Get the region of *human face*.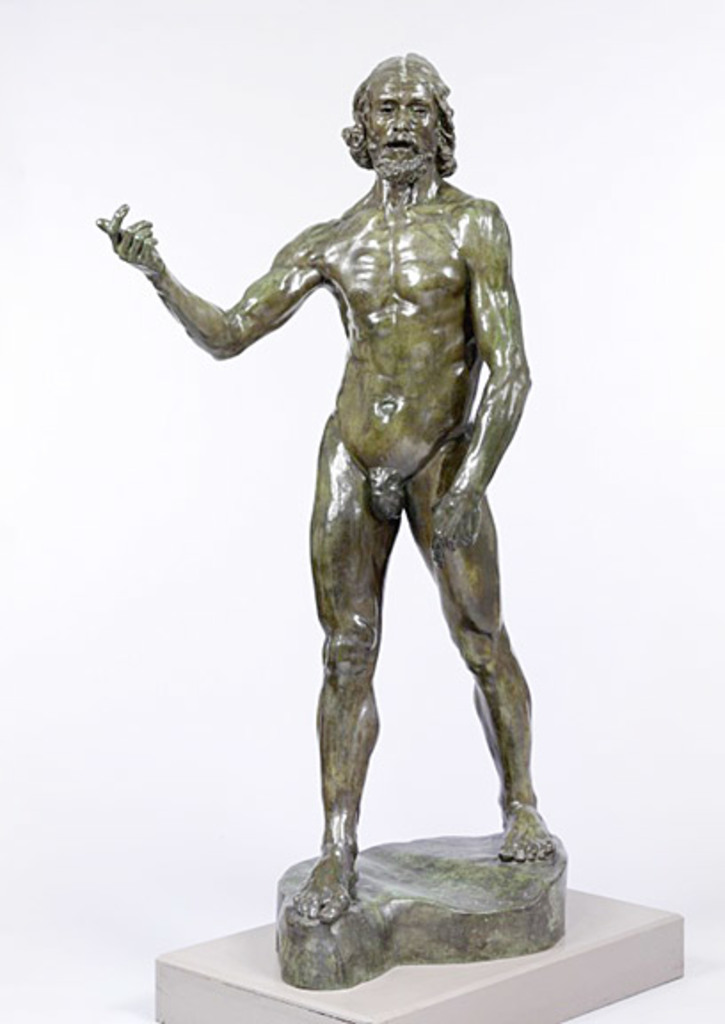
left=364, top=75, right=441, bottom=178.
